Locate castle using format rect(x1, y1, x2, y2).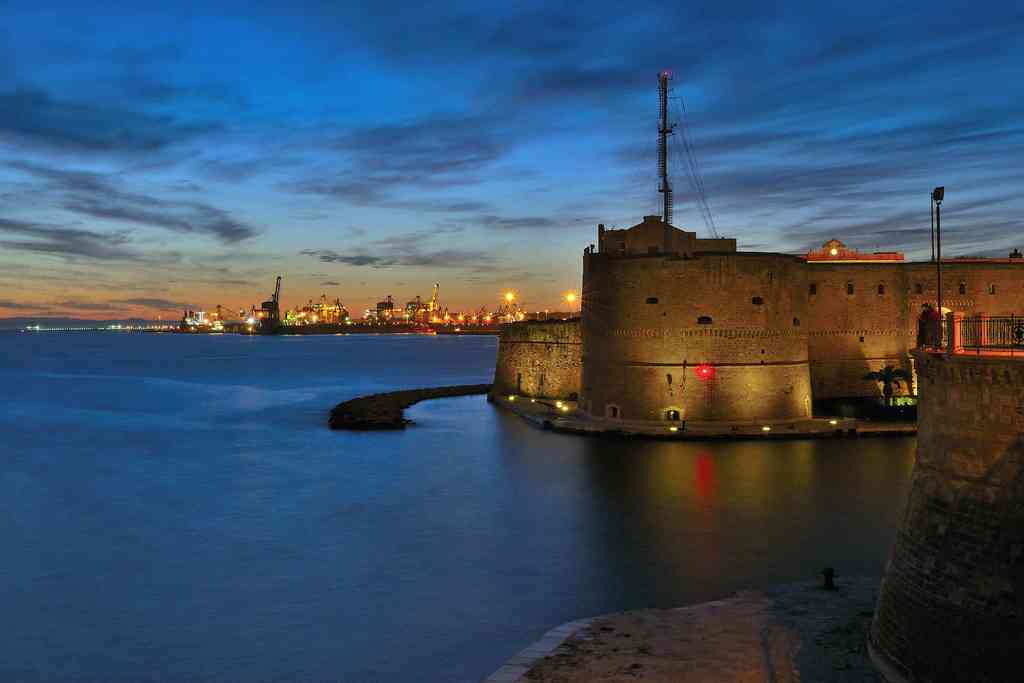
rect(492, 211, 1023, 422).
